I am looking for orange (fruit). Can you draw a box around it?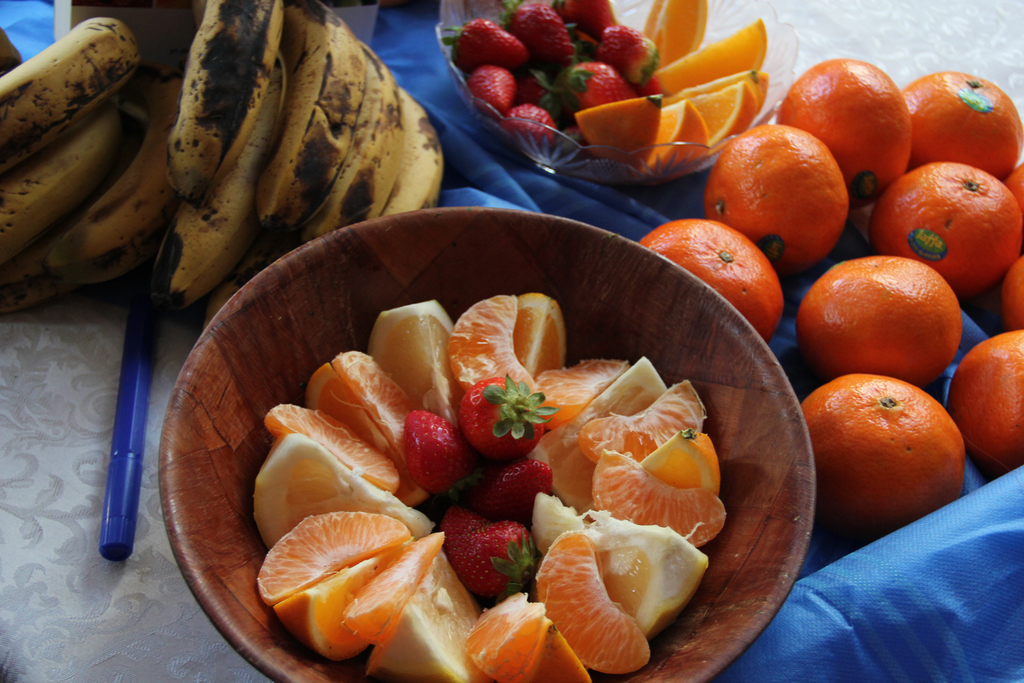
Sure, the bounding box is crop(630, 214, 796, 339).
